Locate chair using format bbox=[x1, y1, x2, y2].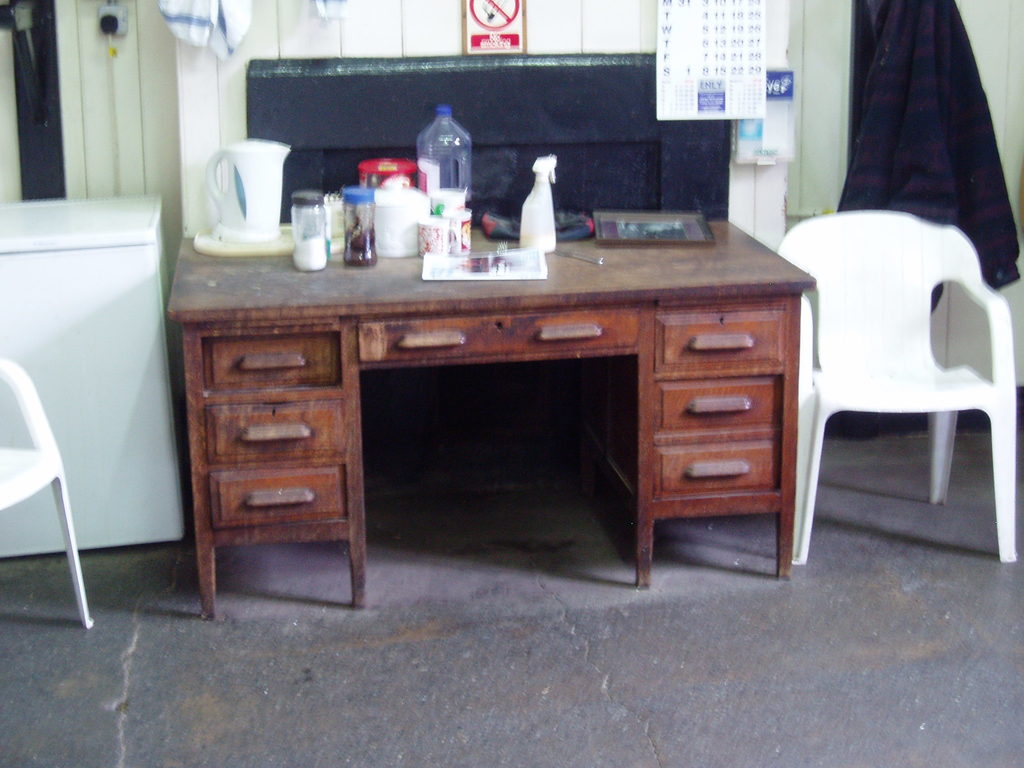
bbox=[790, 204, 1003, 572].
